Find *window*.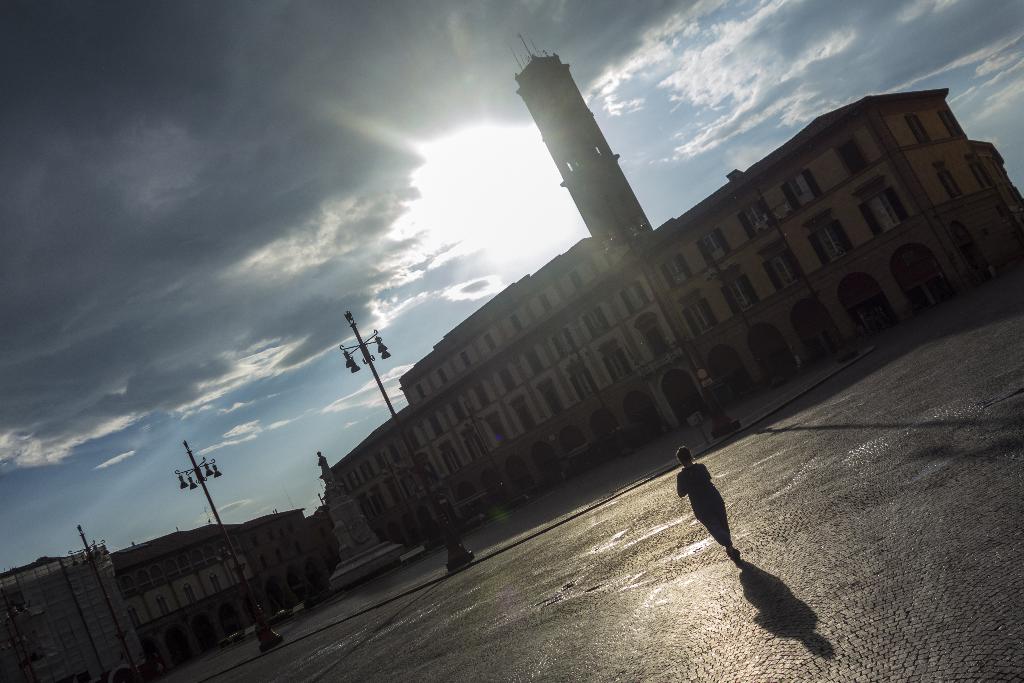
BBox(585, 317, 595, 336).
